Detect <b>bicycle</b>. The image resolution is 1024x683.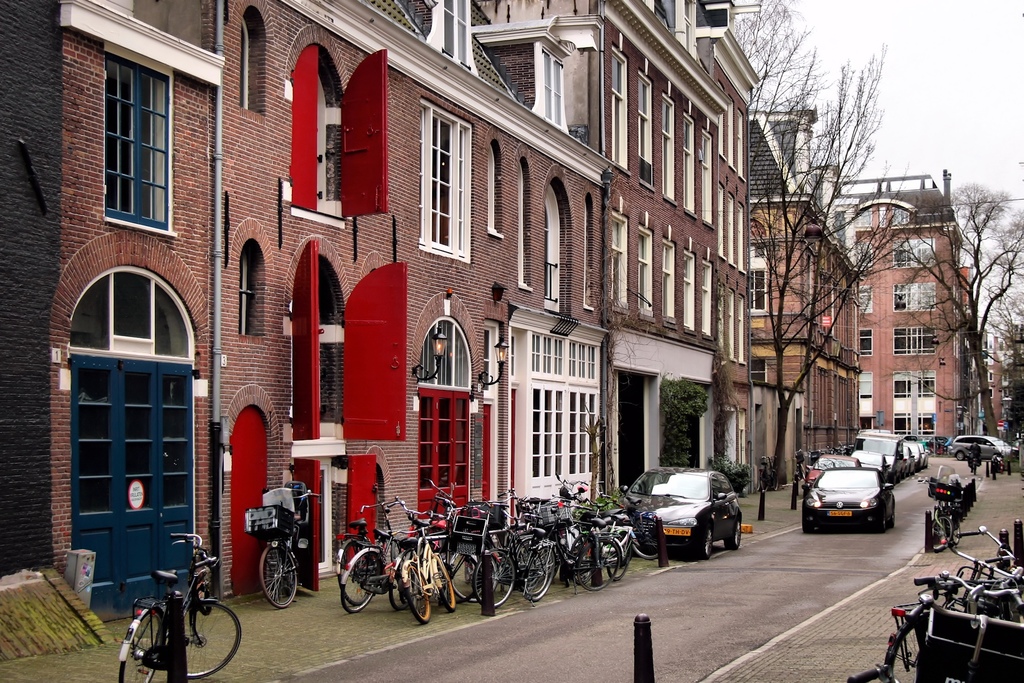
Rect(922, 488, 950, 554).
